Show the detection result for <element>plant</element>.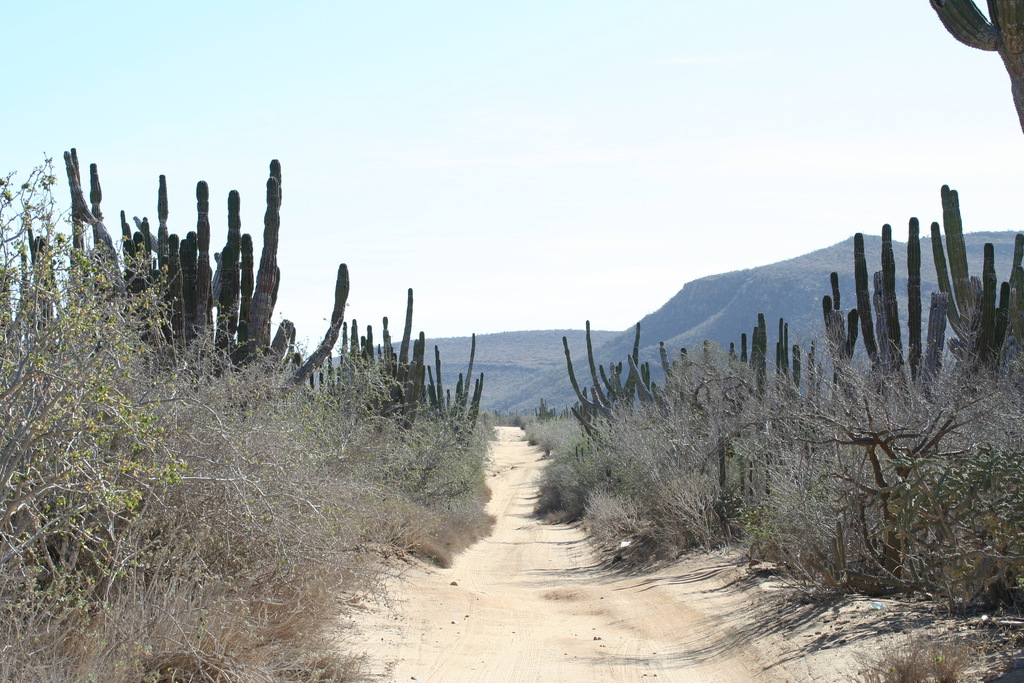
left=924, top=0, right=1023, bottom=135.
